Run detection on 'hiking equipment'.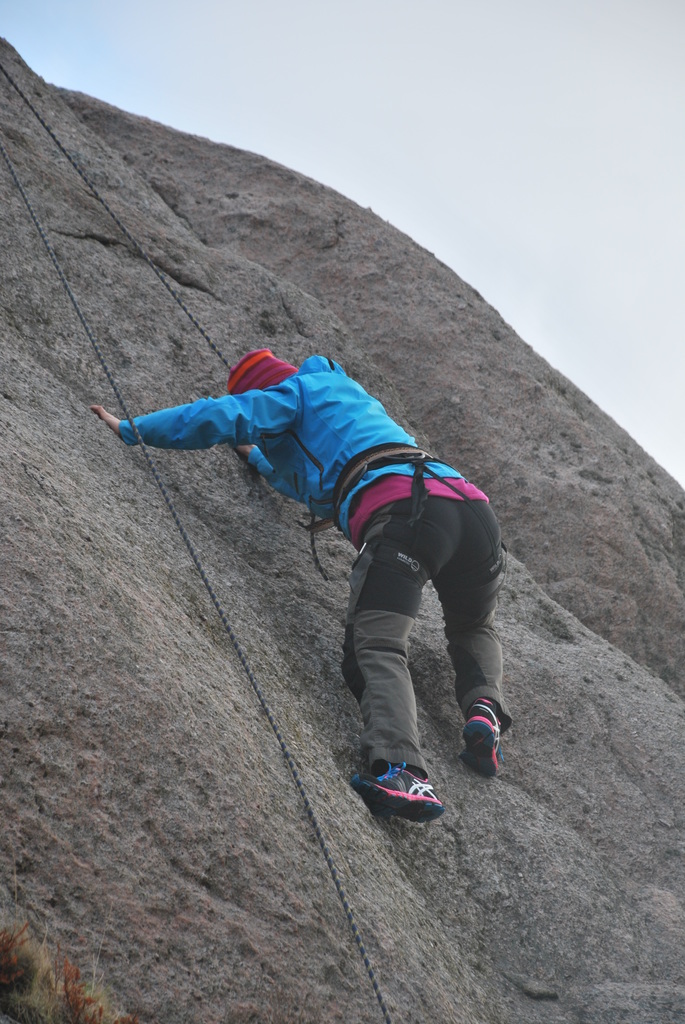
Result: {"x1": 350, "y1": 753, "x2": 446, "y2": 826}.
